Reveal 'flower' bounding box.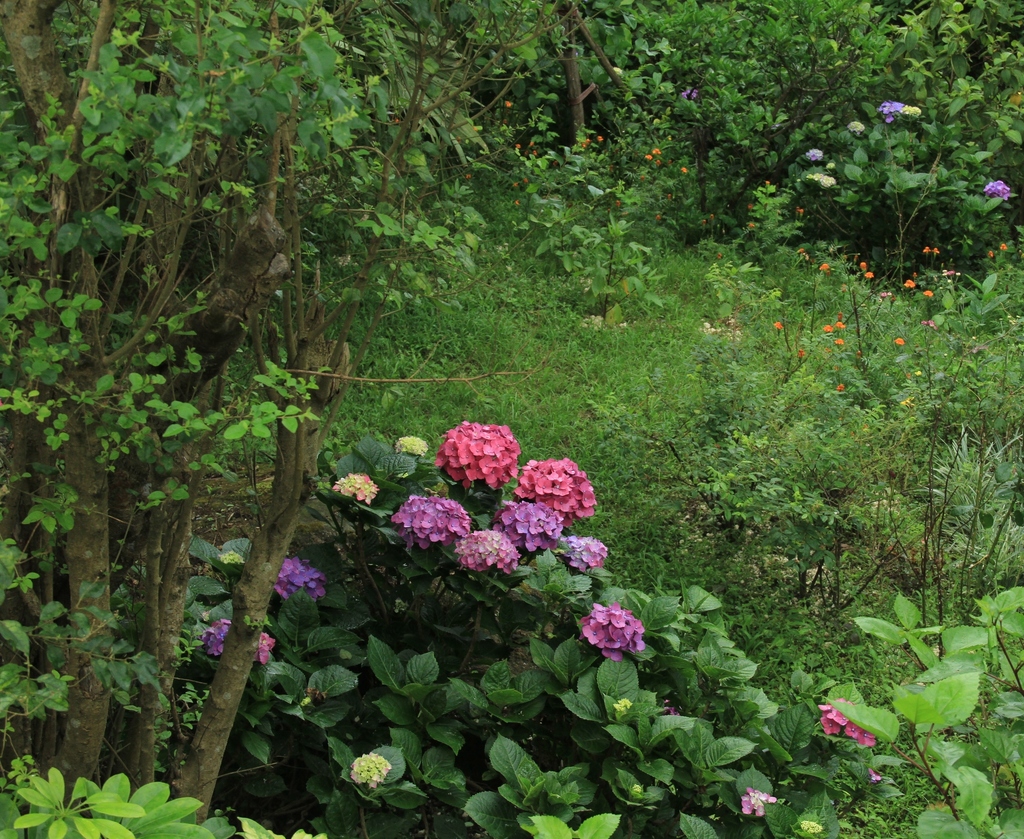
Revealed: [878, 101, 924, 122].
